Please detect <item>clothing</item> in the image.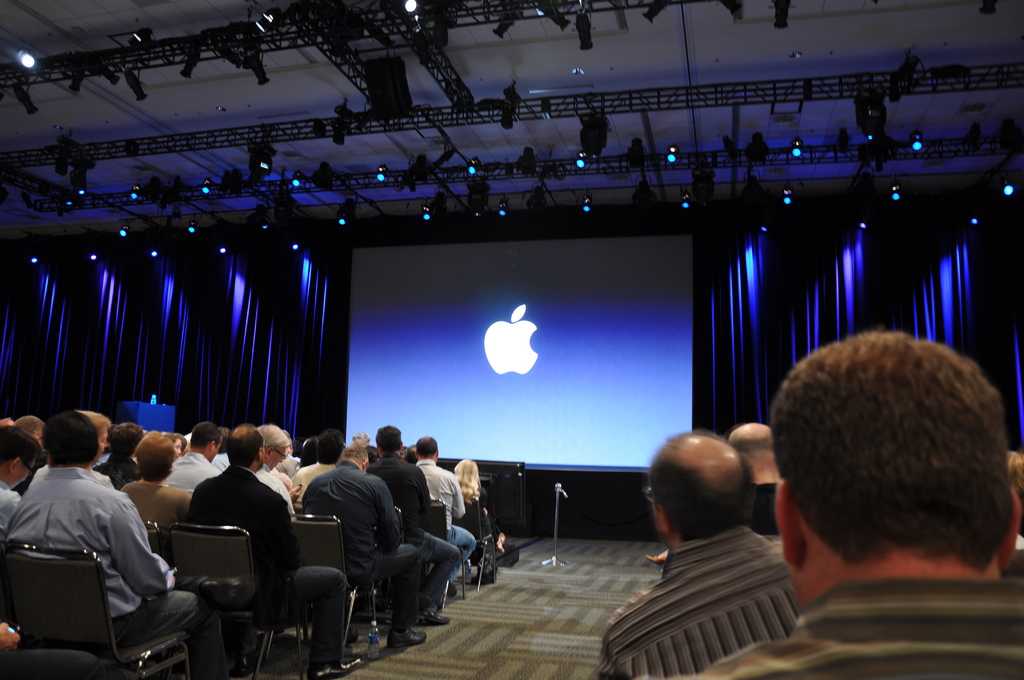
(left=287, top=462, right=342, bottom=503).
